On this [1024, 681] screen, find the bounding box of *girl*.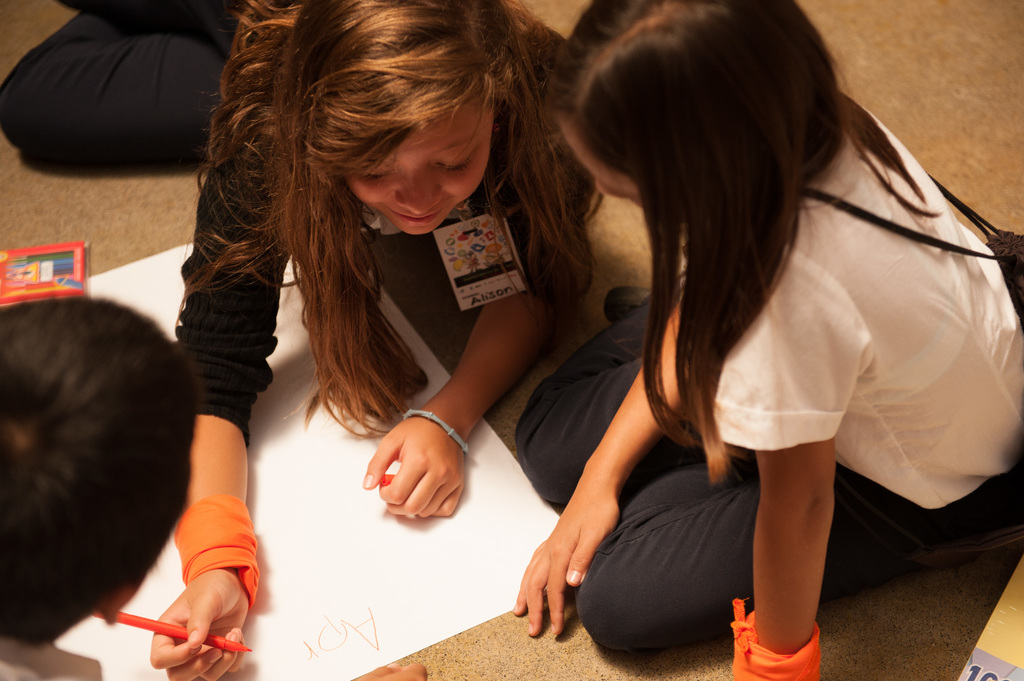
Bounding box: pyautogui.locateOnScreen(511, 0, 1023, 680).
